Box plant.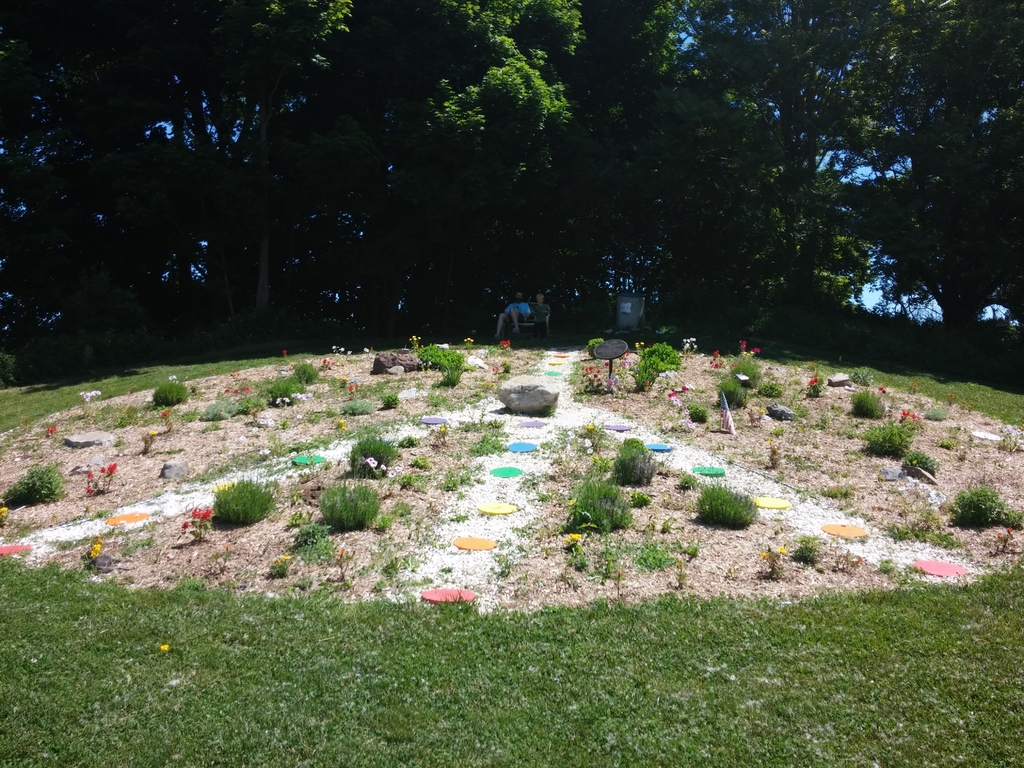
Rect(91, 405, 134, 431).
